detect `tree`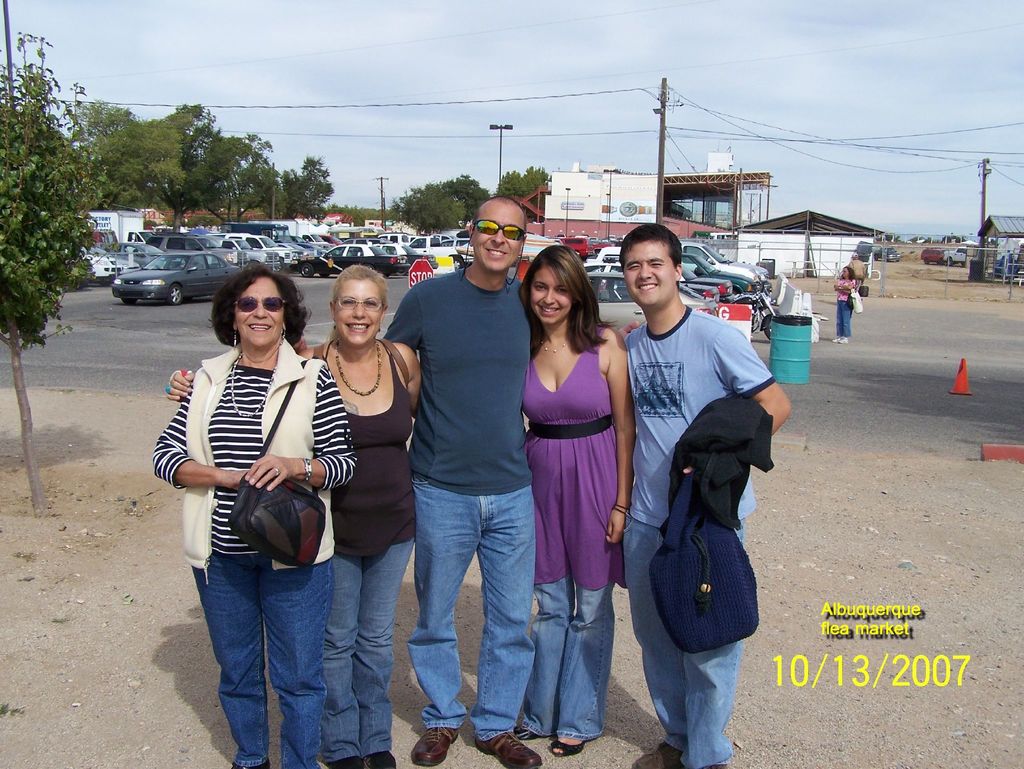
<box>0,33,96,521</box>
